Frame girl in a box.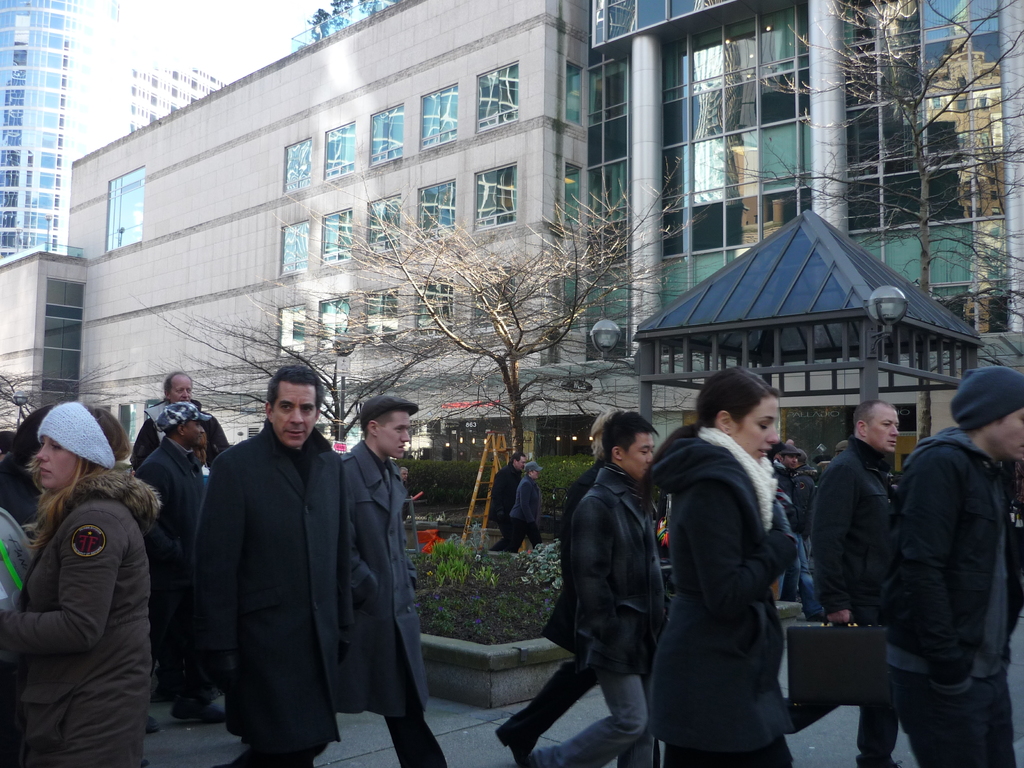
box=[648, 364, 795, 767].
